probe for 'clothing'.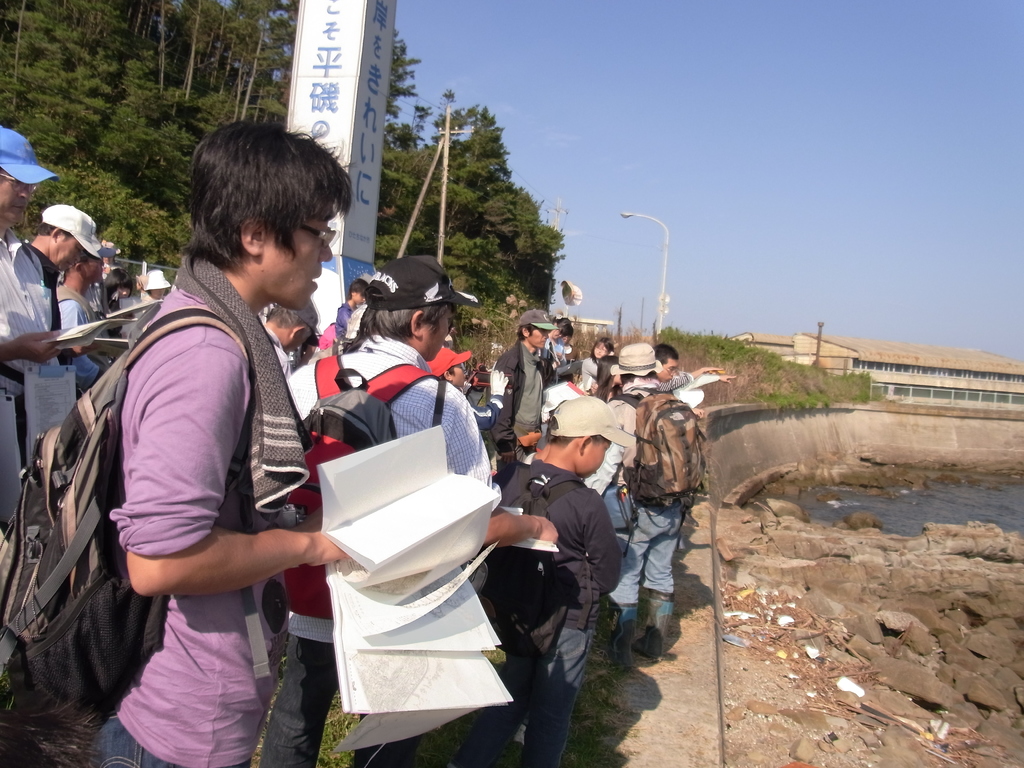
Probe result: region(580, 381, 689, 605).
